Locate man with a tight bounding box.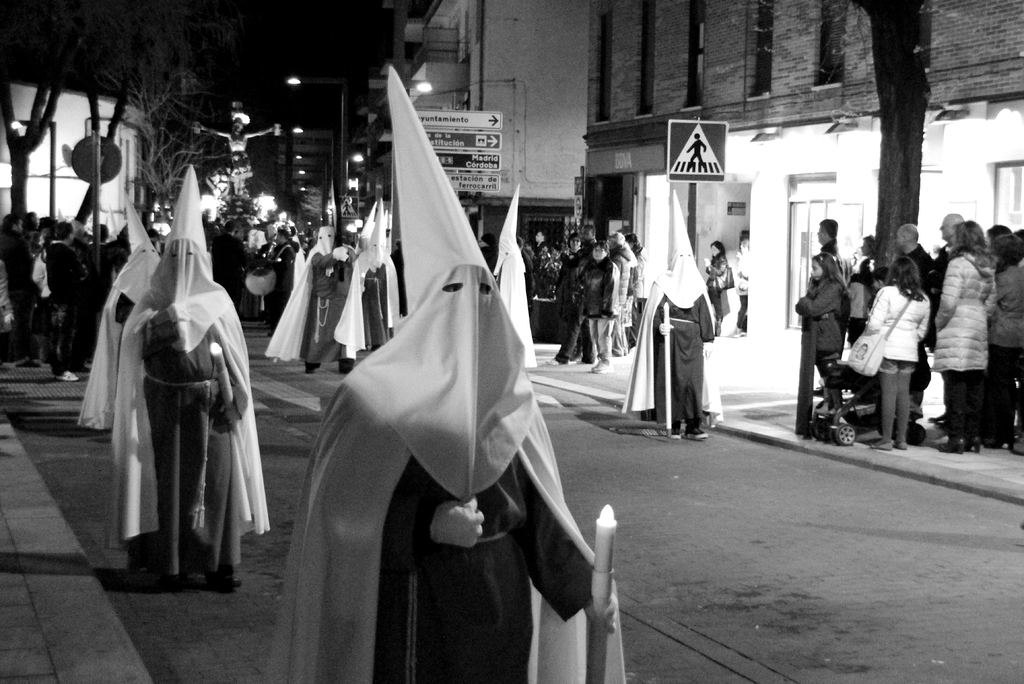
box=[211, 216, 244, 307].
